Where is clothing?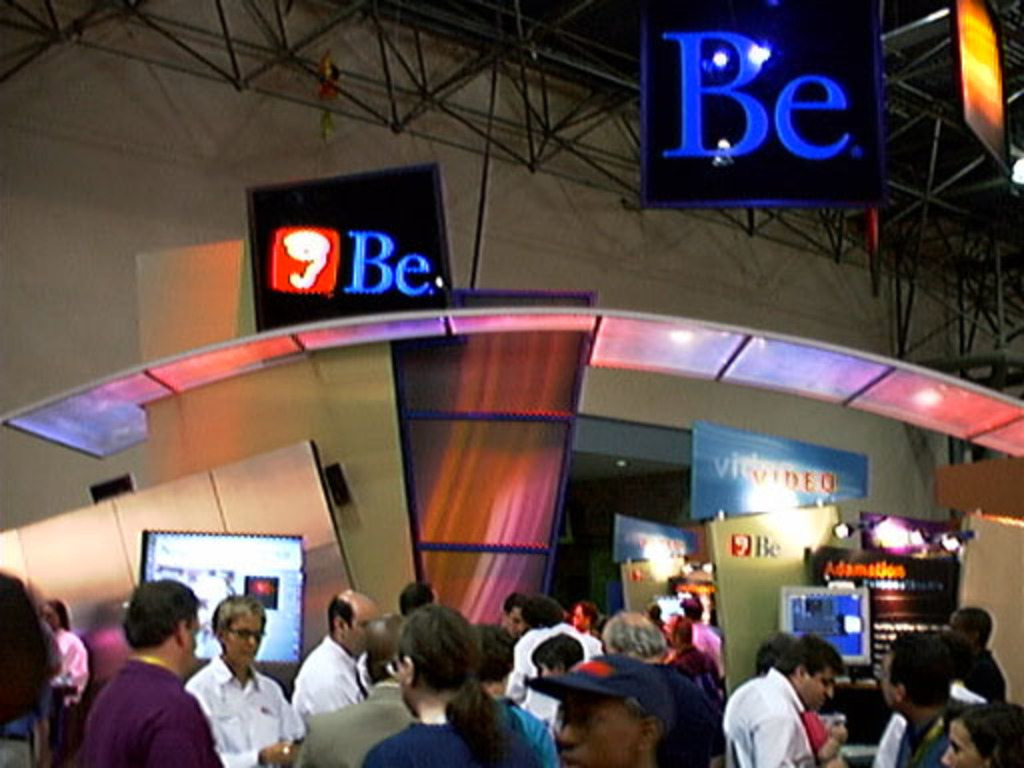
pyautogui.locateOnScreen(626, 666, 746, 766).
